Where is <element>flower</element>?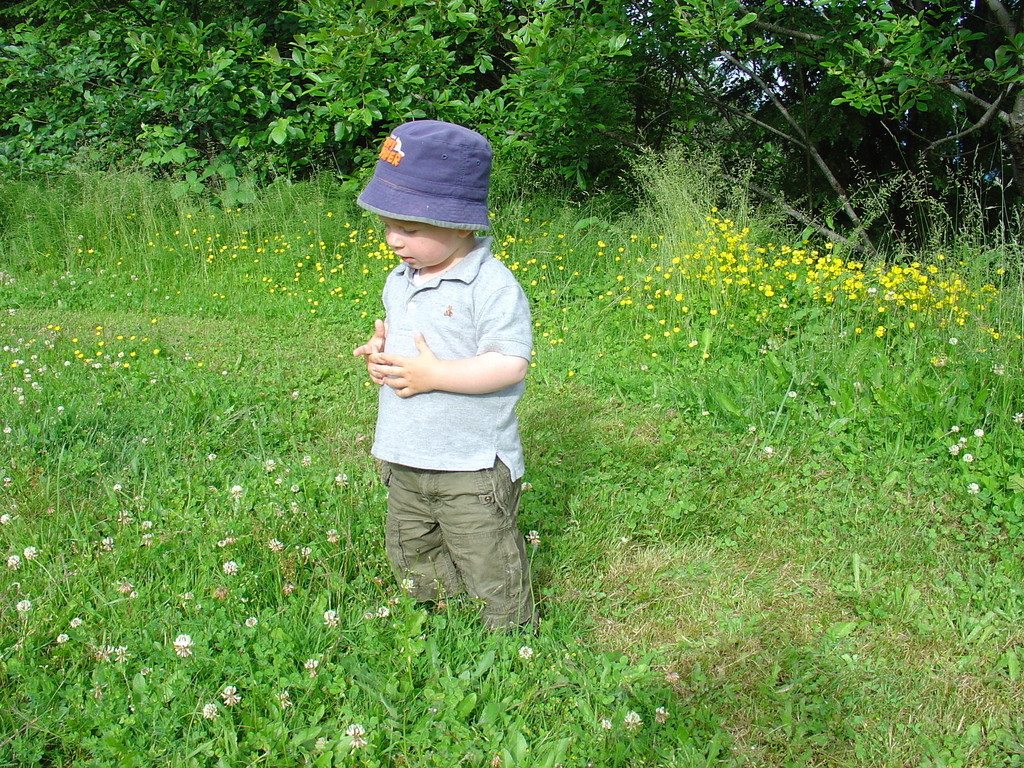
(x1=967, y1=484, x2=979, y2=492).
